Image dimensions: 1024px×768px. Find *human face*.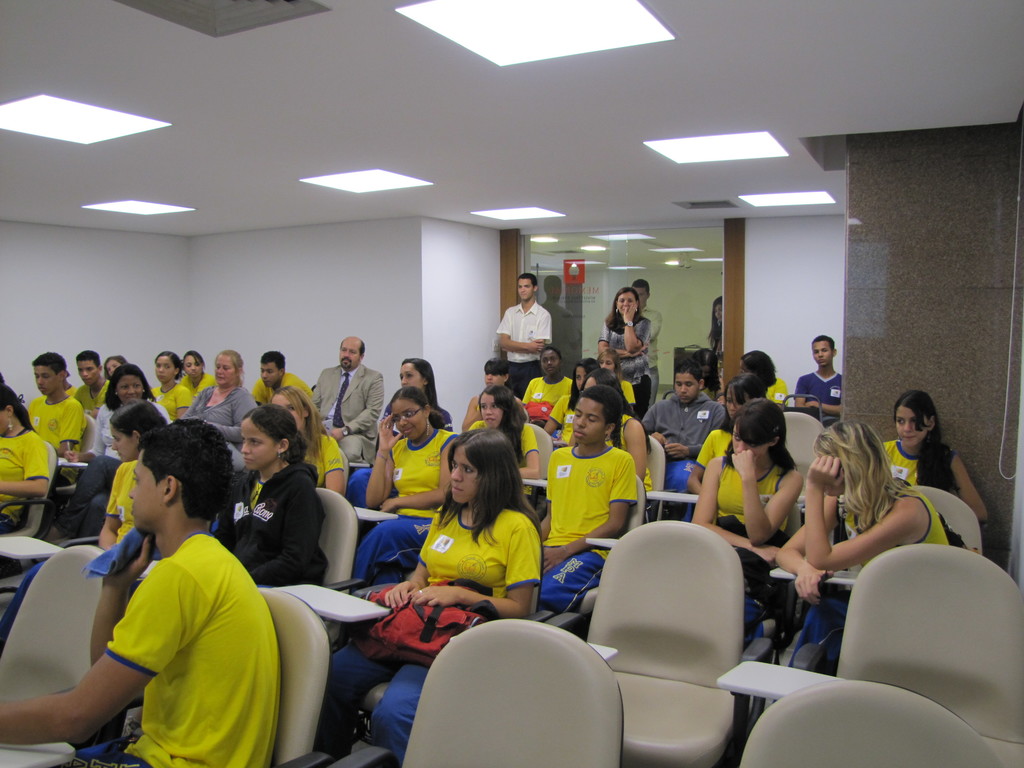
(514,273,537,304).
